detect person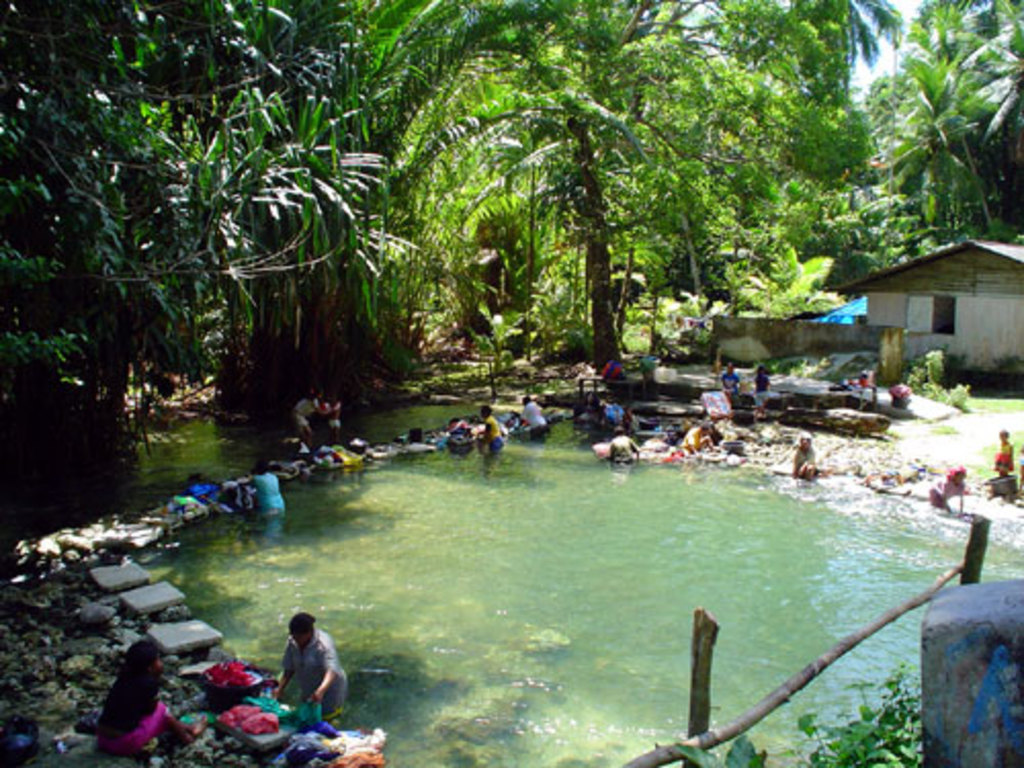
l=524, t=393, r=559, b=438
